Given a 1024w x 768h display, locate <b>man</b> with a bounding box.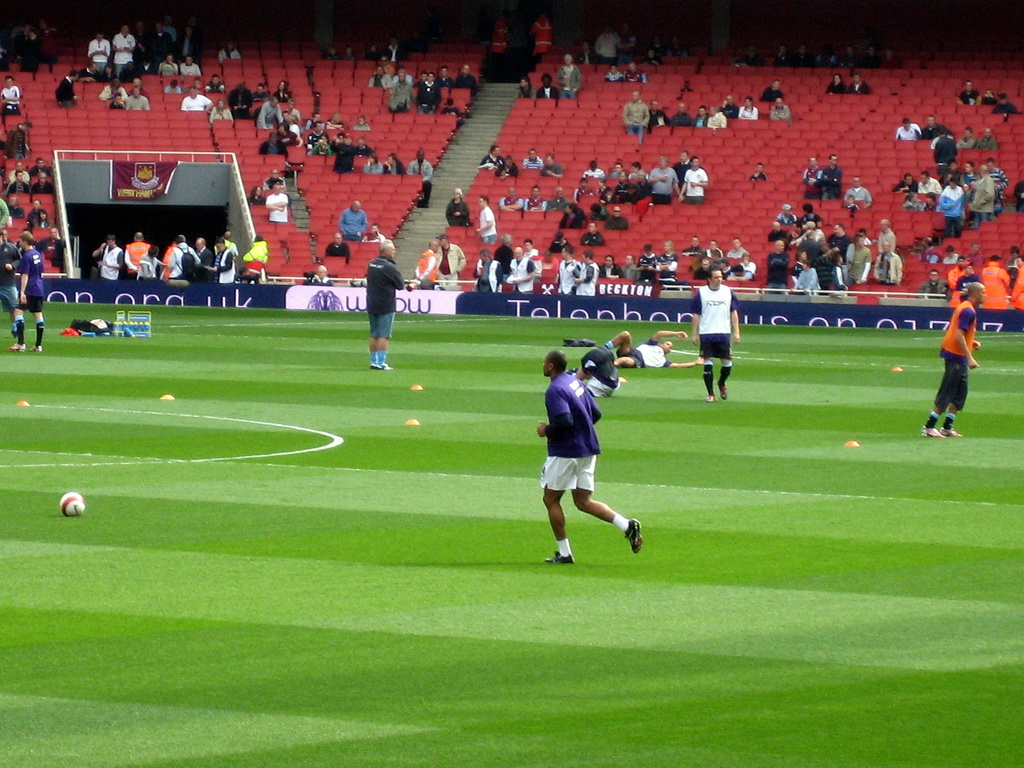
Located: detection(609, 165, 630, 200).
